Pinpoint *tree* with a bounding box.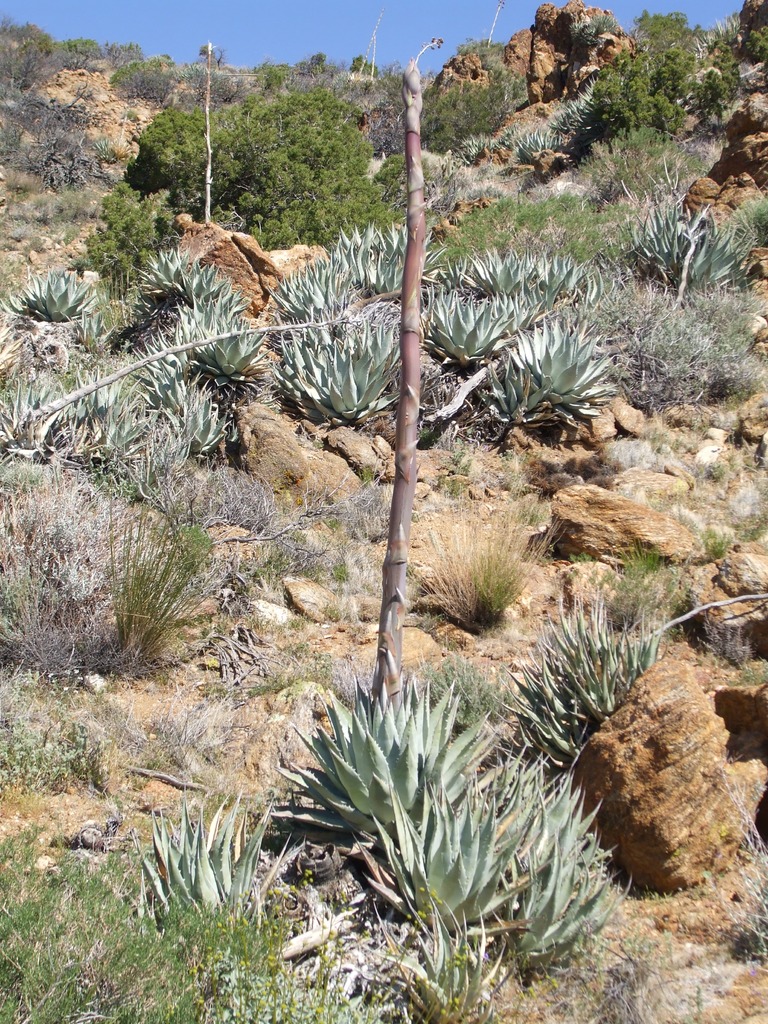
(x1=123, y1=53, x2=446, y2=259).
